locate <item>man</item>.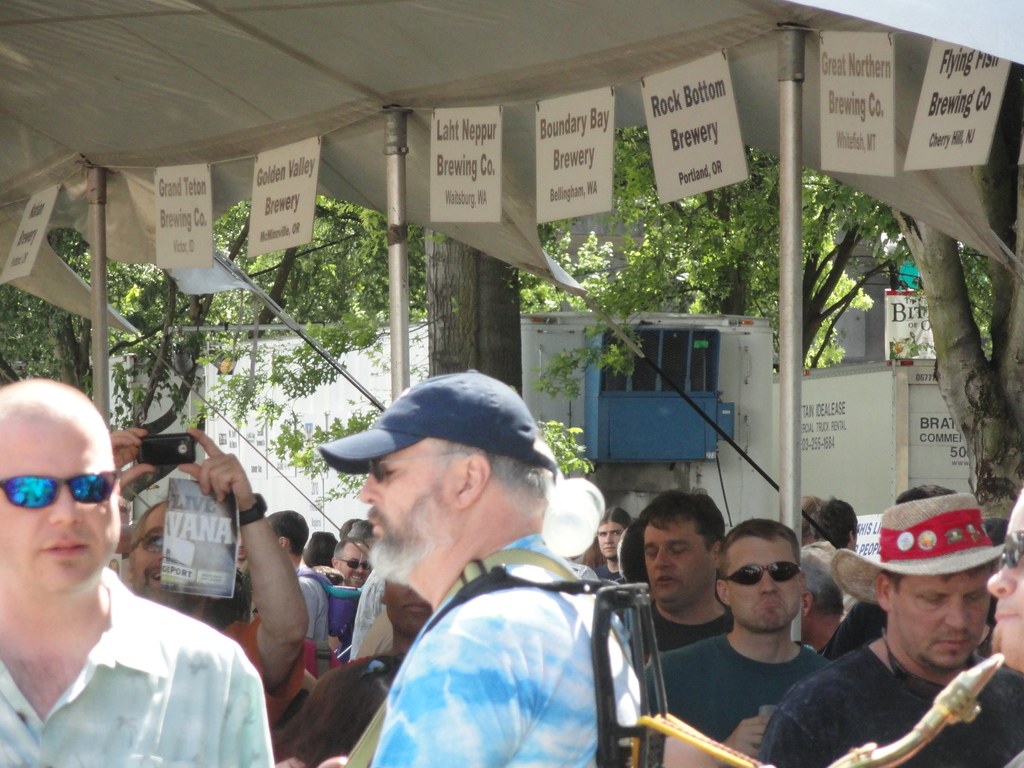
Bounding box: left=765, top=479, right=1023, bottom=767.
